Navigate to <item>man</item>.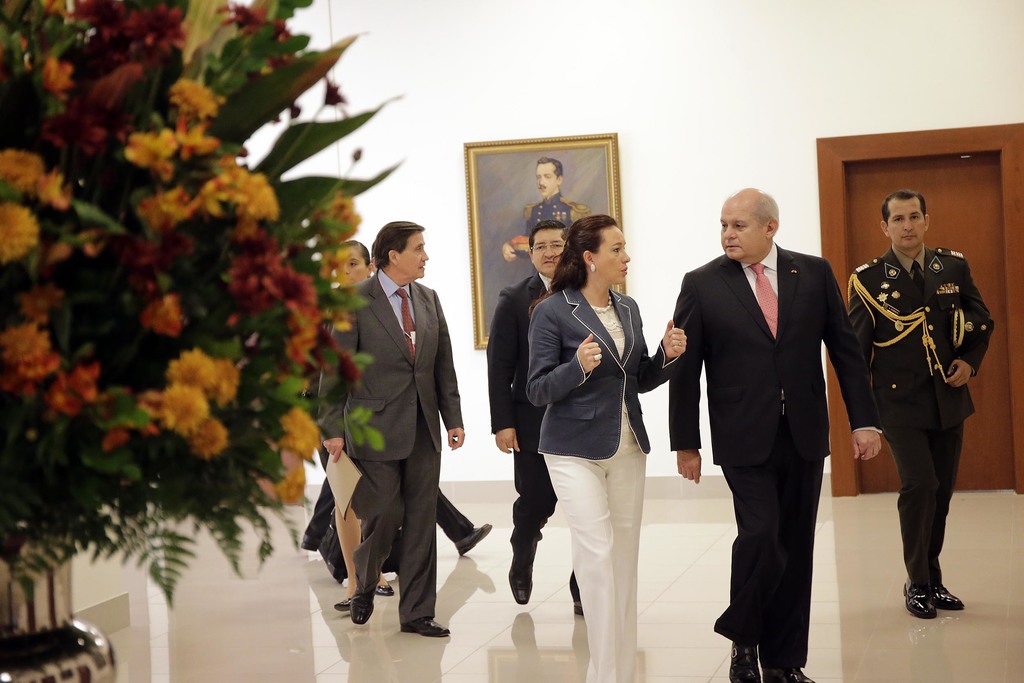
Navigation target: 667,185,881,682.
